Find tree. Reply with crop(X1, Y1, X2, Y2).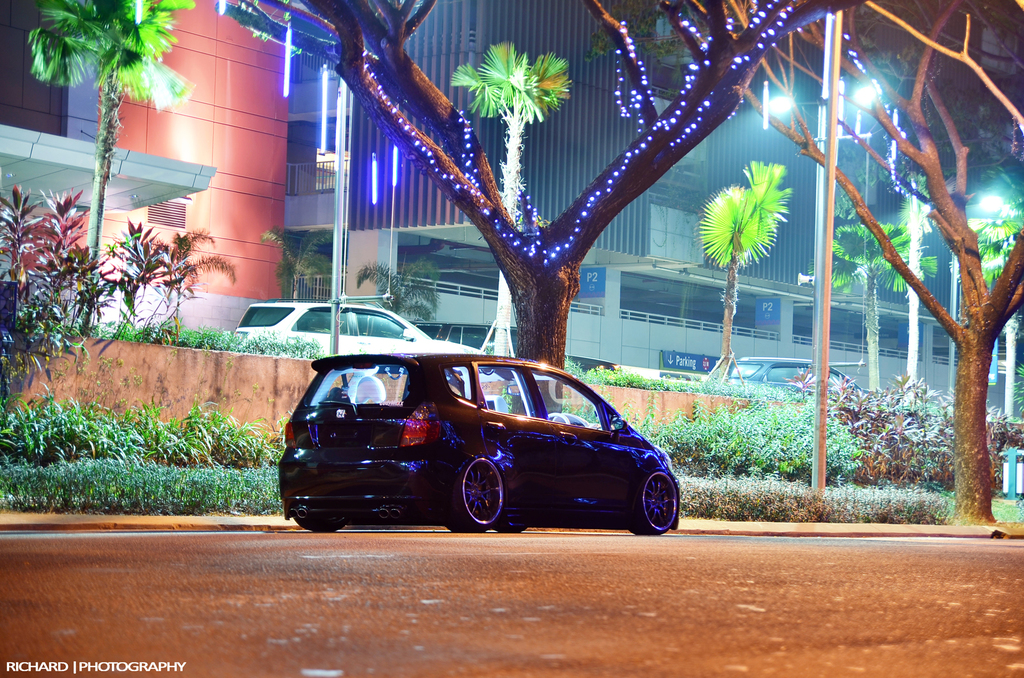
crop(658, 0, 1023, 538).
